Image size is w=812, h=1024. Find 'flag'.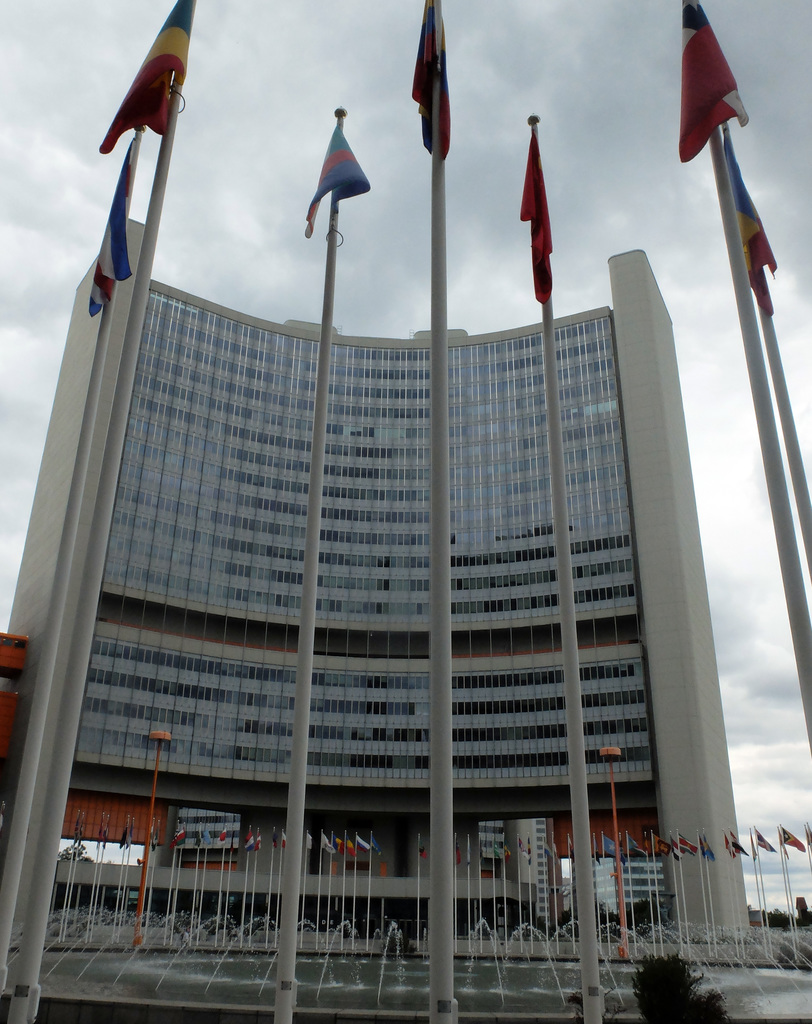
locate(282, 824, 292, 851).
